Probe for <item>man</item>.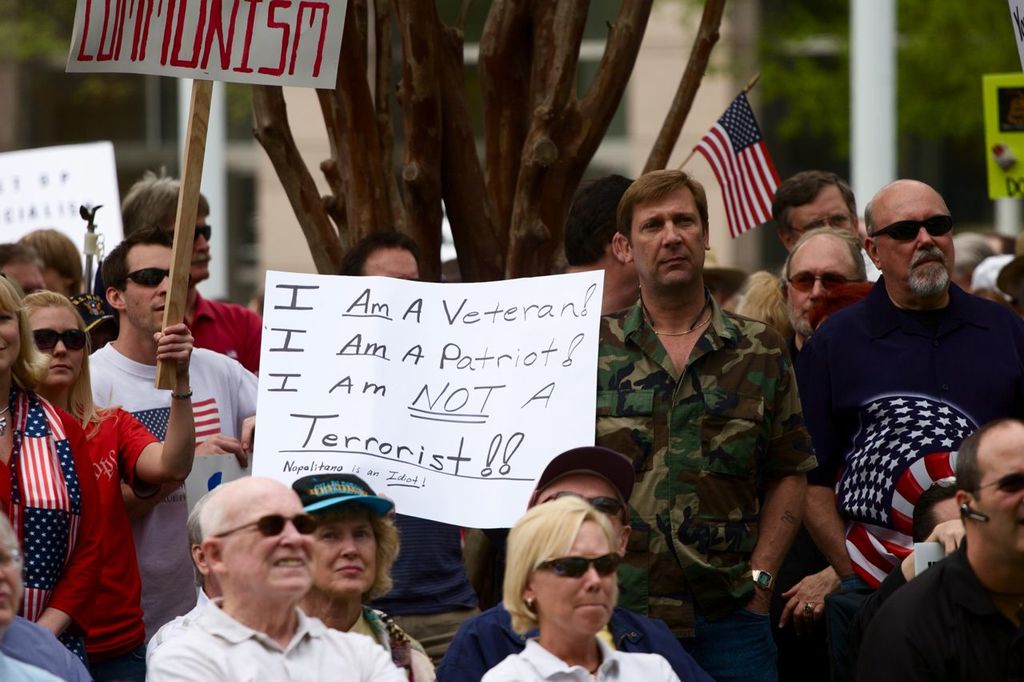
Probe result: x1=85, y1=232, x2=270, y2=659.
